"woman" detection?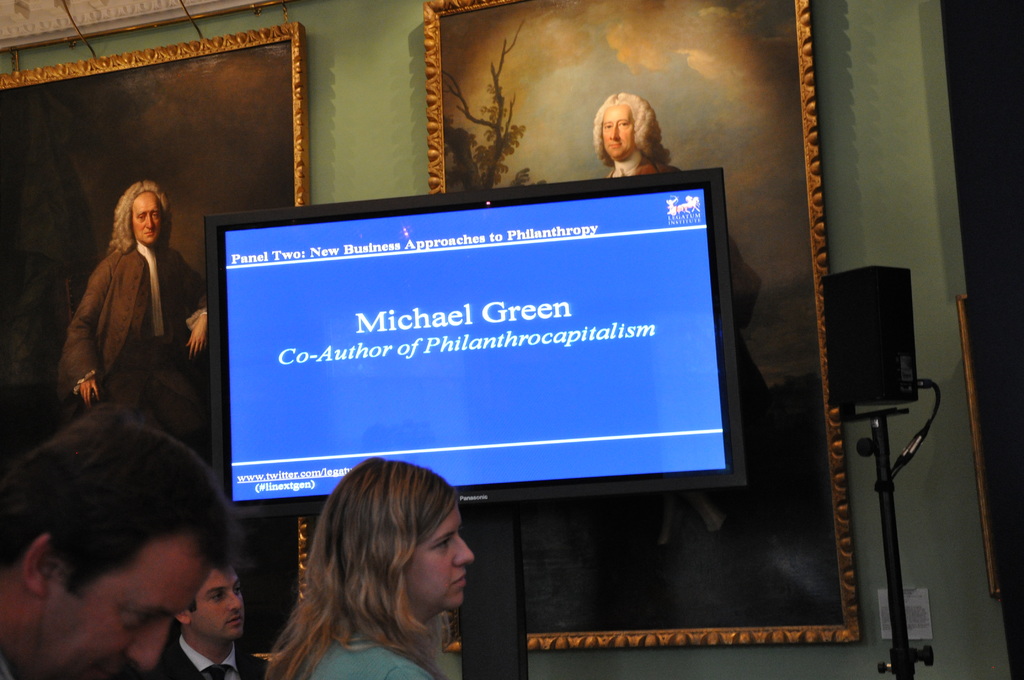
262,457,476,679
